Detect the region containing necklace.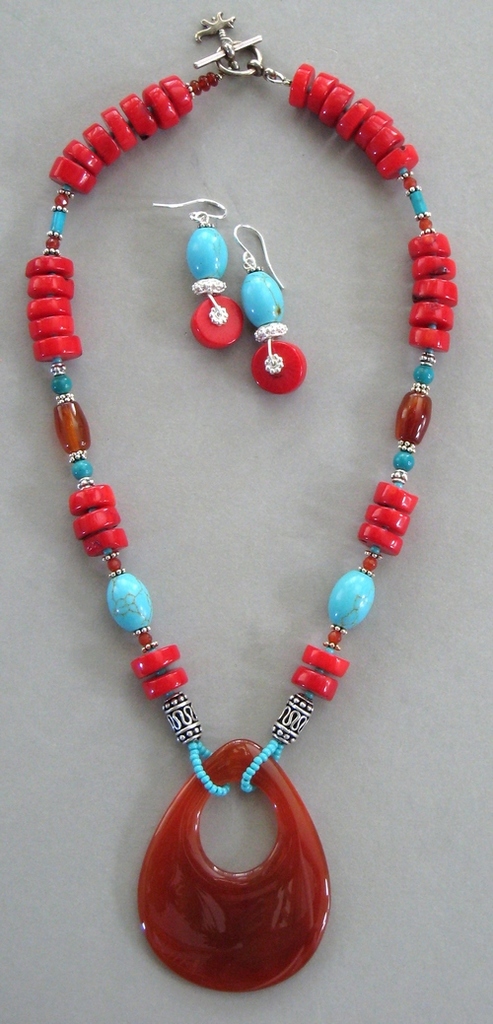
[x1=83, y1=17, x2=450, y2=943].
